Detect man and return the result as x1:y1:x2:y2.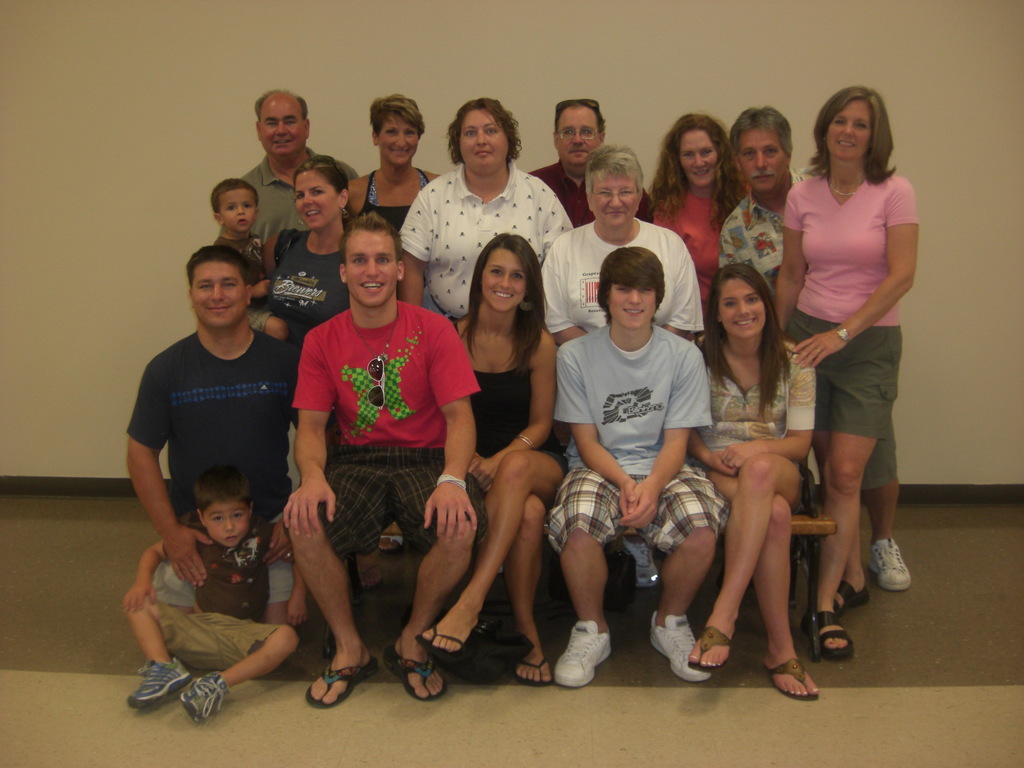
285:218:475:708.
